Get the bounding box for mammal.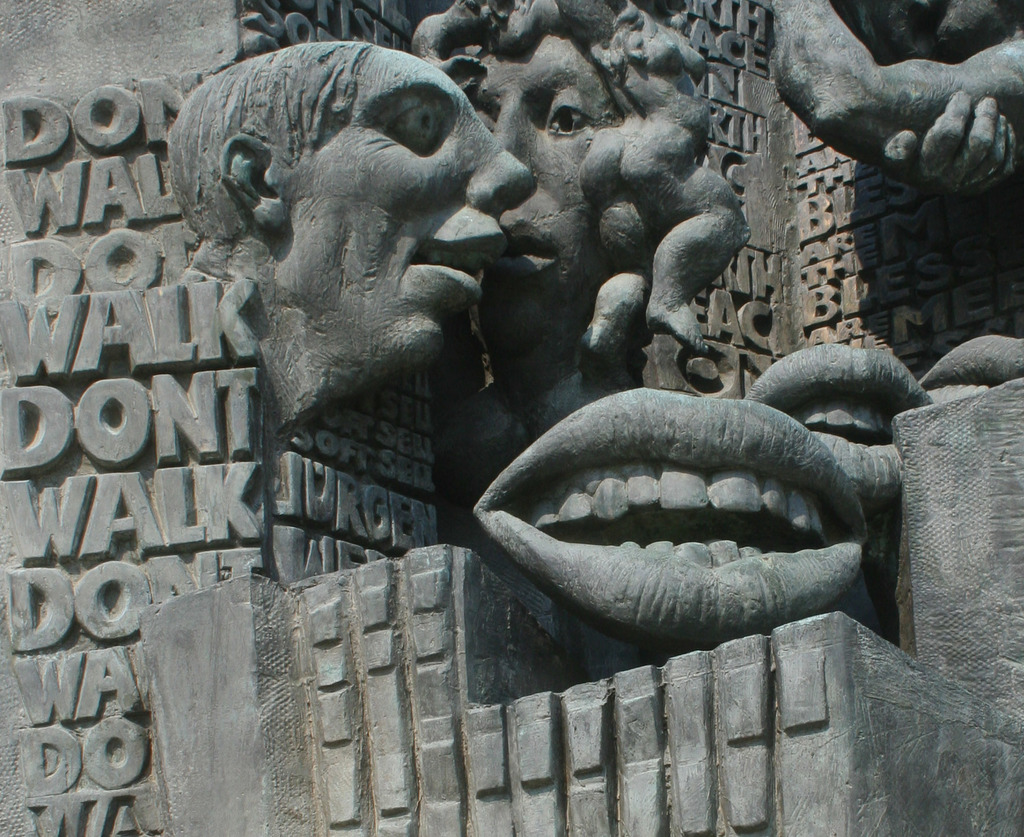
select_region(417, 0, 621, 407).
